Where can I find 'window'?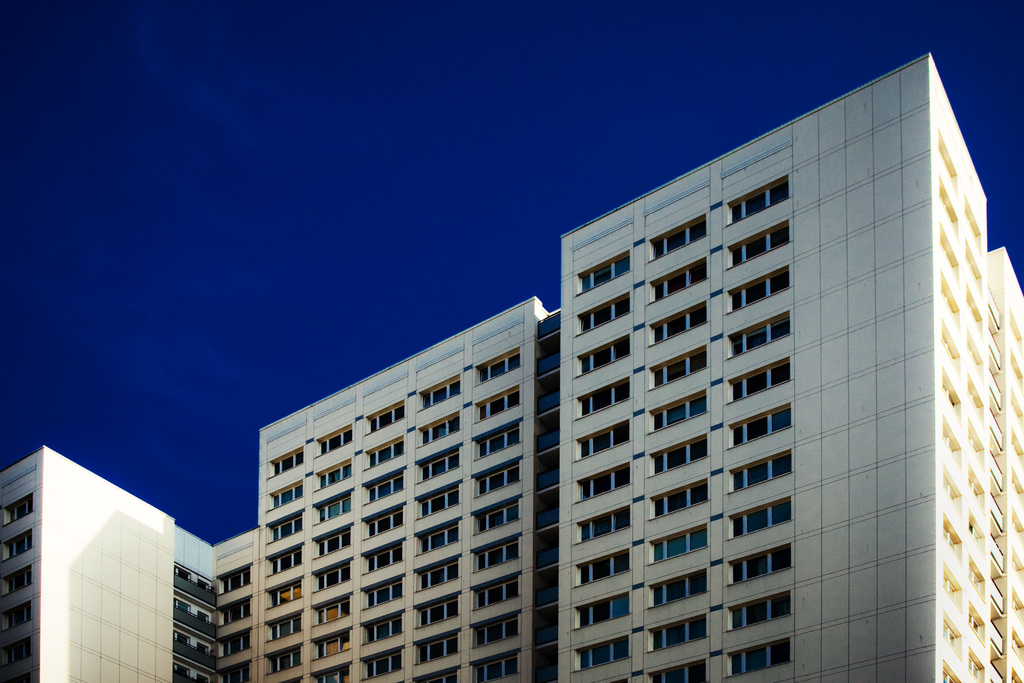
You can find it at (left=273, top=482, right=310, bottom=497).
